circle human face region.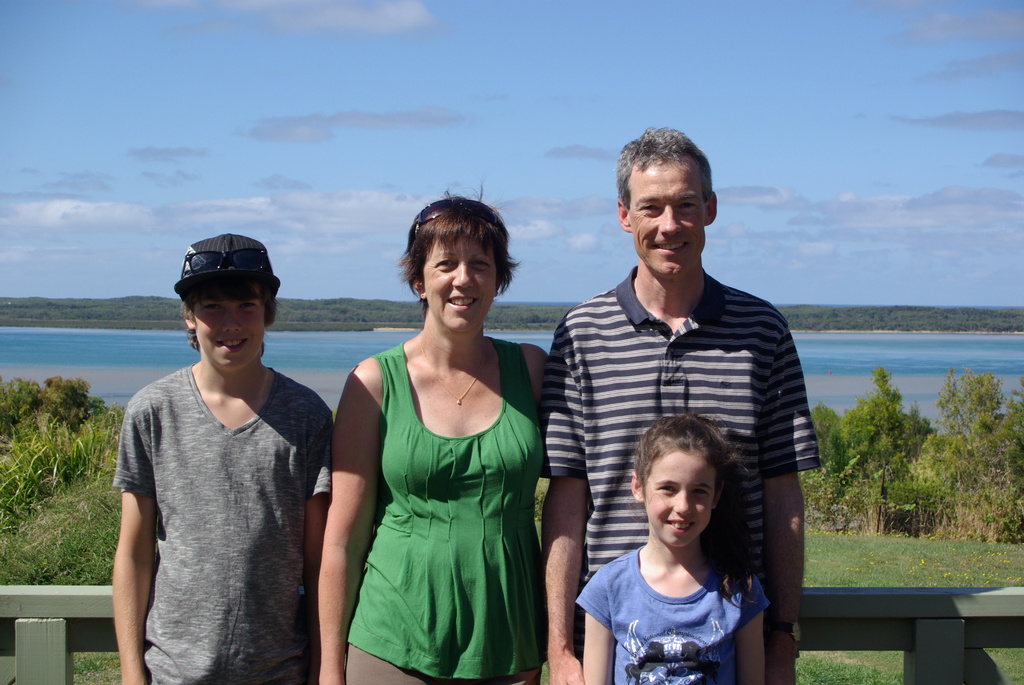
Region: locate(423, 240, 500, 330).
